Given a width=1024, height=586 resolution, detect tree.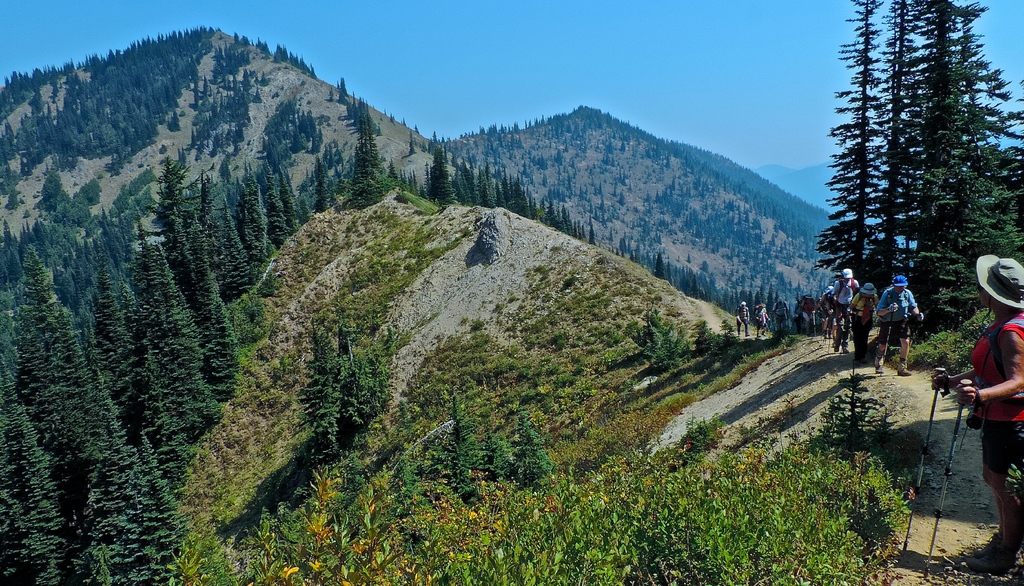
BBox(808, 21, 1010, 349).
